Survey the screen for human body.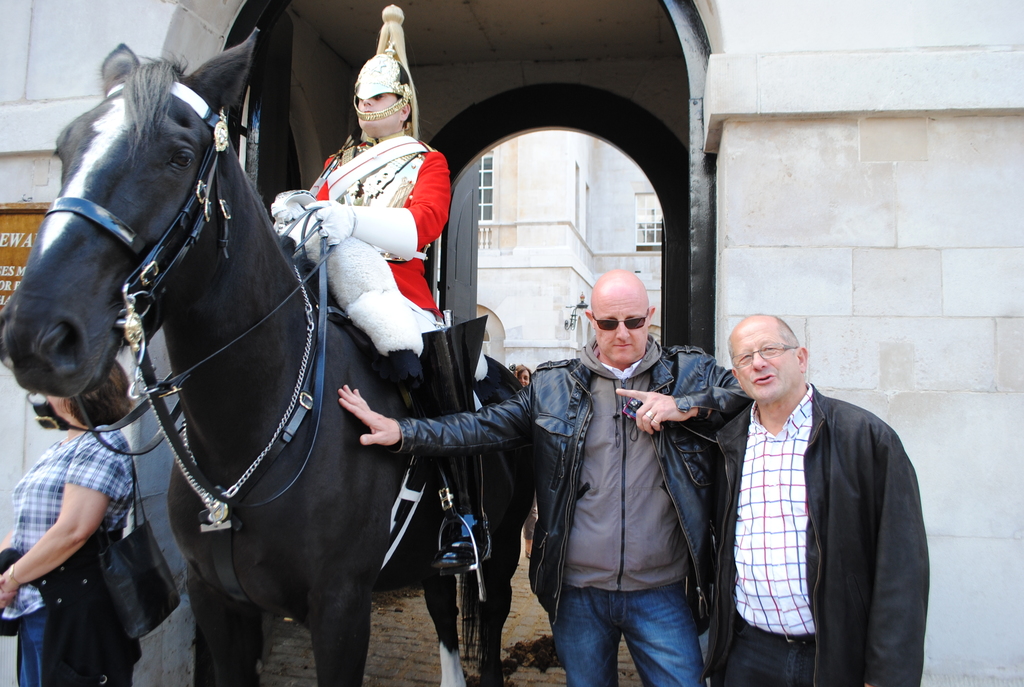
Survey found: [279,50,461,417].
